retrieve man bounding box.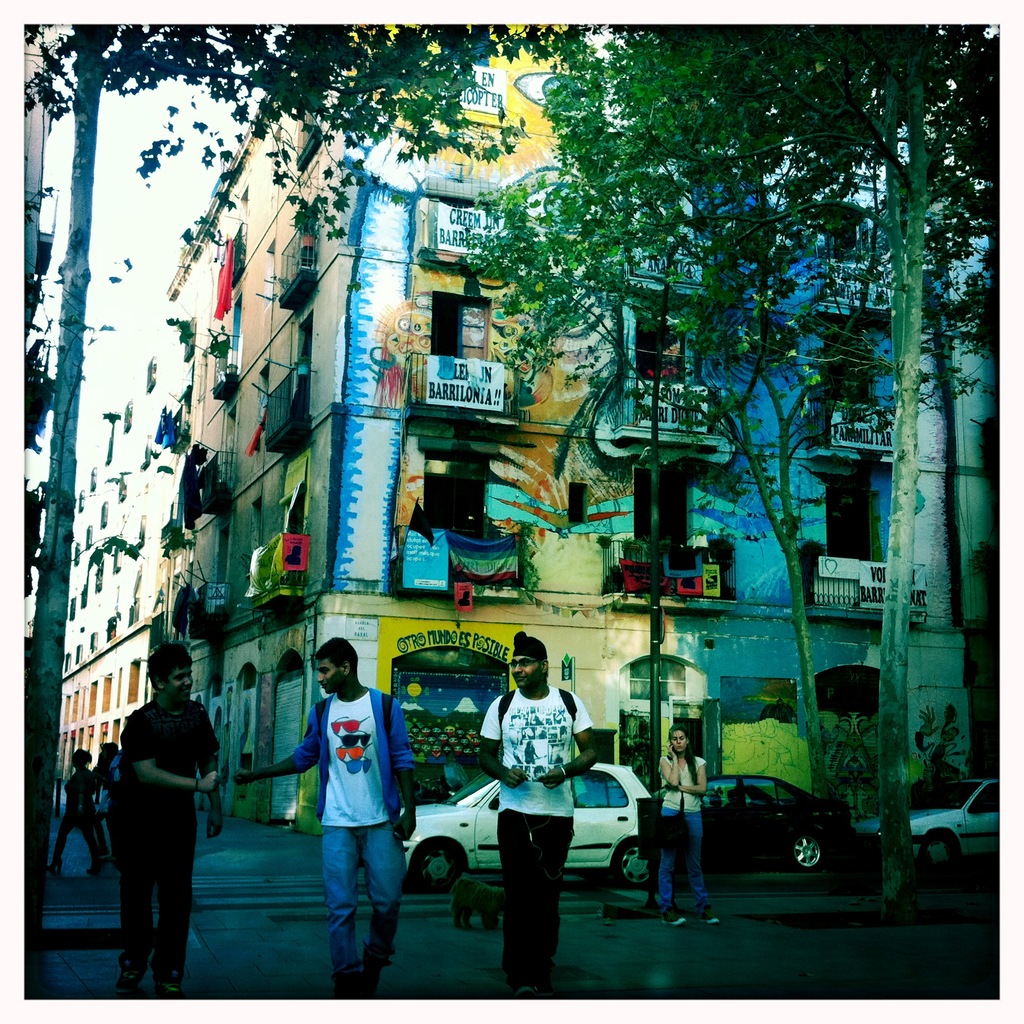
Bounding box: l=235, t=636, r=422, b=986.
